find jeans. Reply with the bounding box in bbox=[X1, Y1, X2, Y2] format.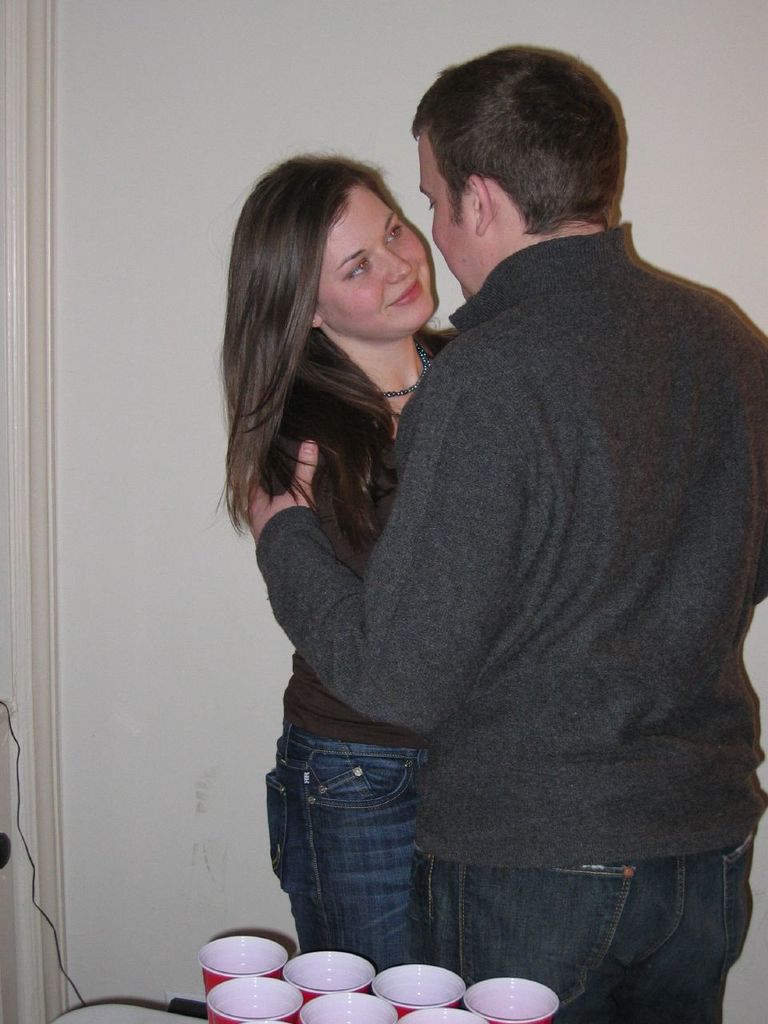
bbox=[477, 838, 743, 1022].
